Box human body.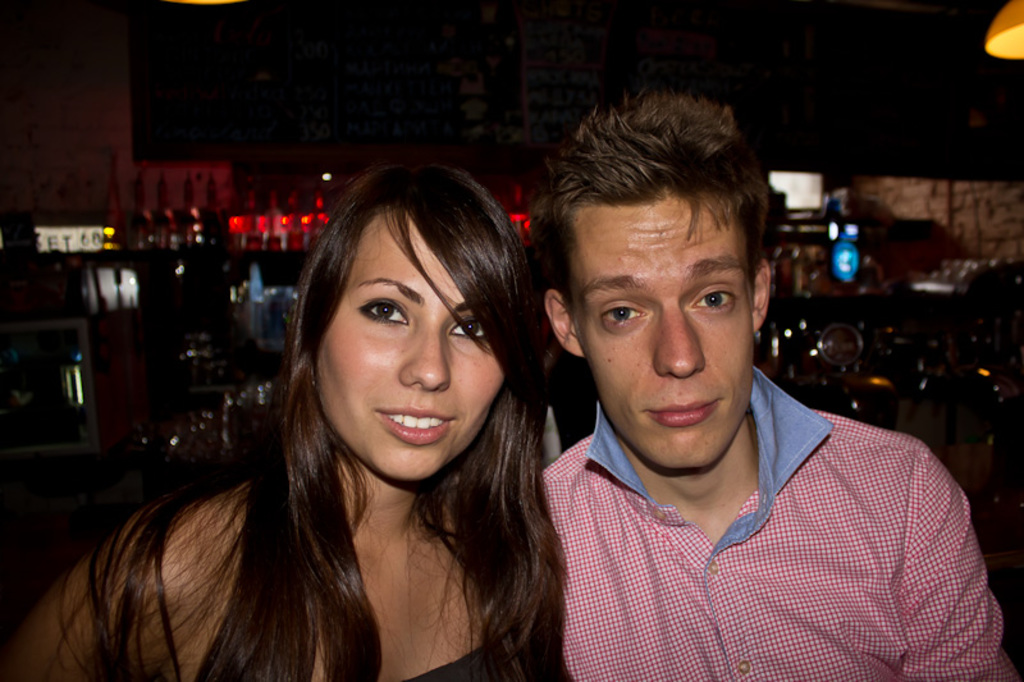
bbox=(531, 371, 1016, 681).
